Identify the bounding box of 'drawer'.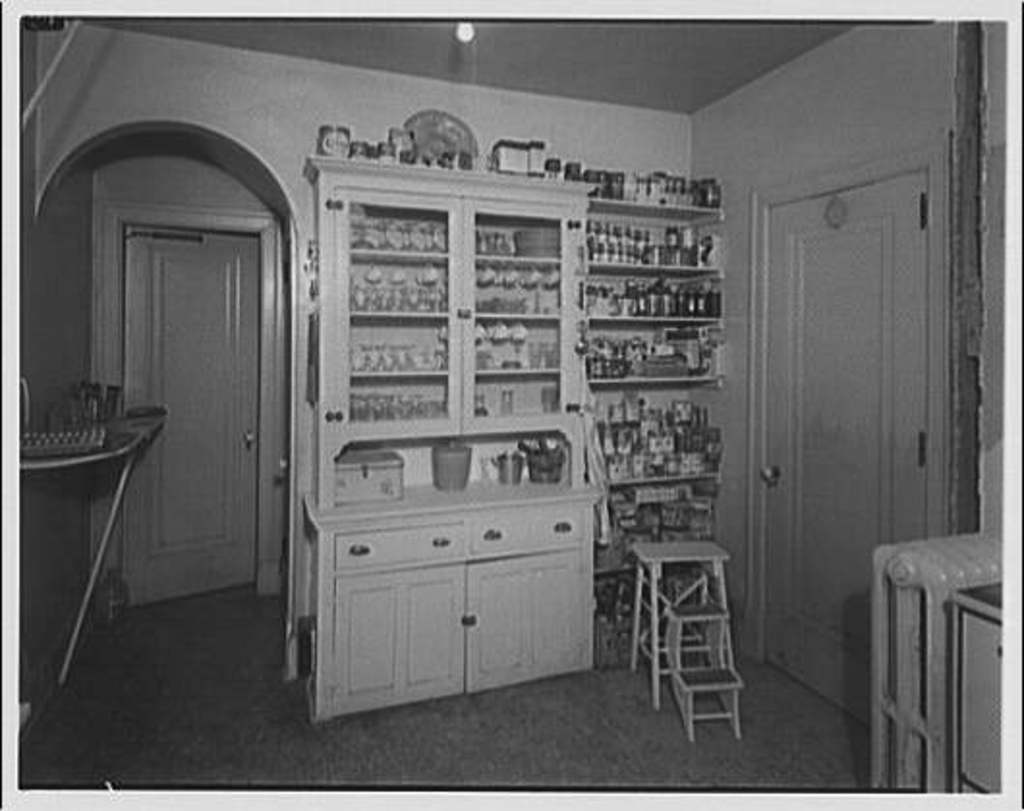
BBox(334, 519, 464, 568).
